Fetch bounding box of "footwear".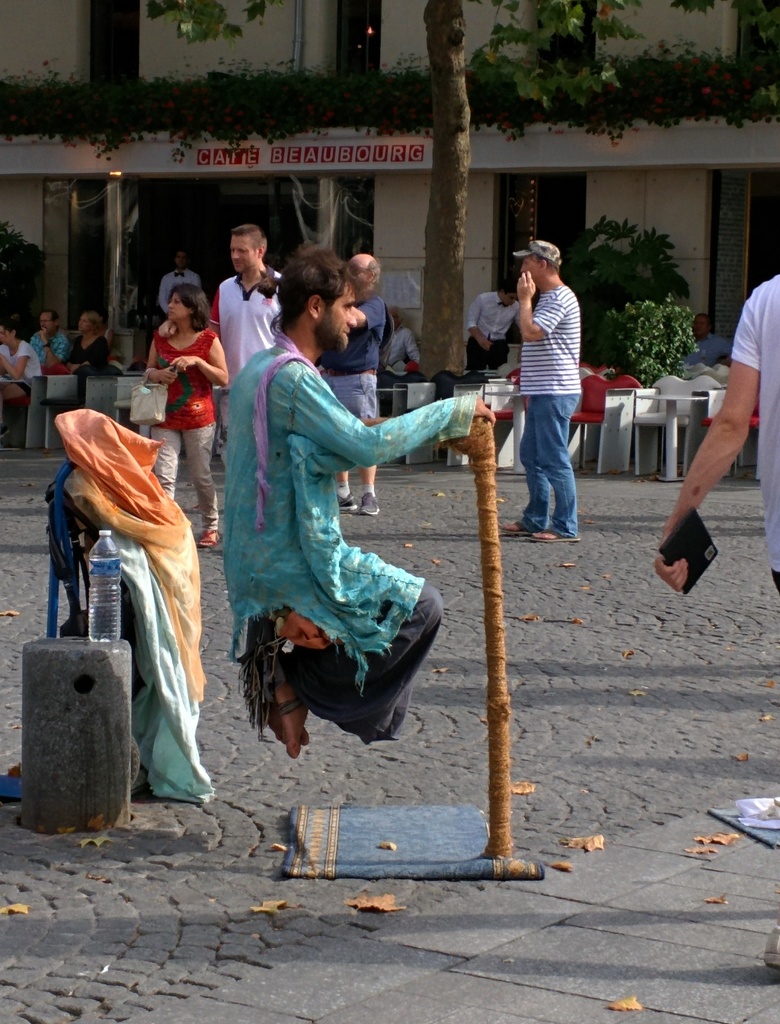
Bbox: [left=333, top=485, right=358, bottom=513].
